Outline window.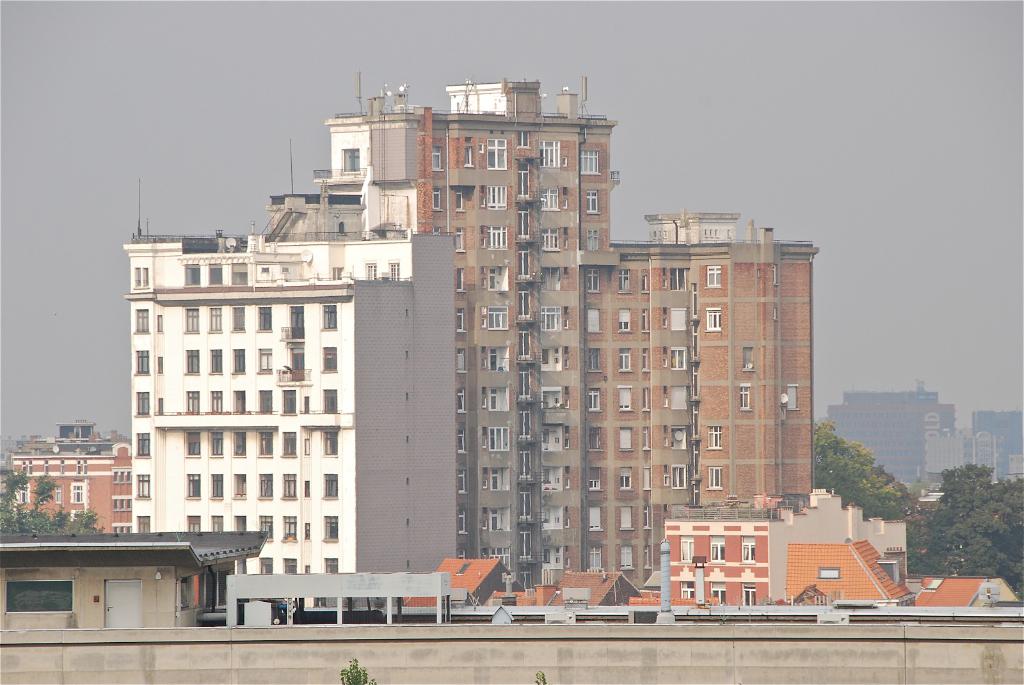
Outline: {"x1": 212, "y1": 395, "x2": 221, "y2": 413}.
